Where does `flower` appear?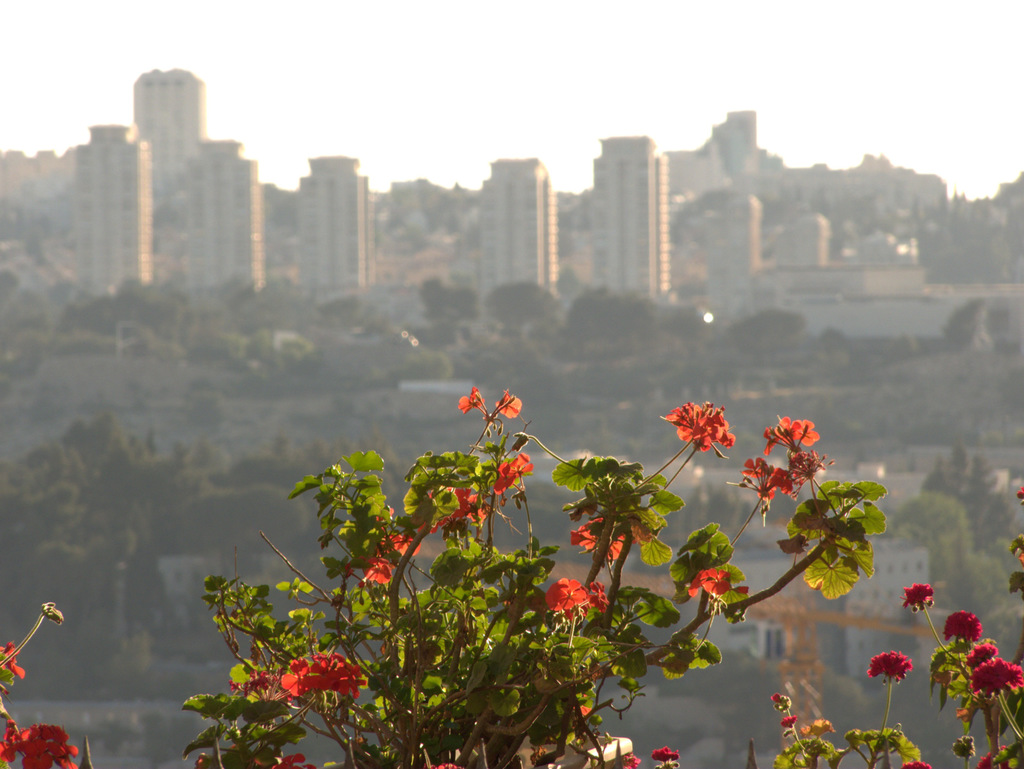
Appears at locate(495, 386, 521, 421).
